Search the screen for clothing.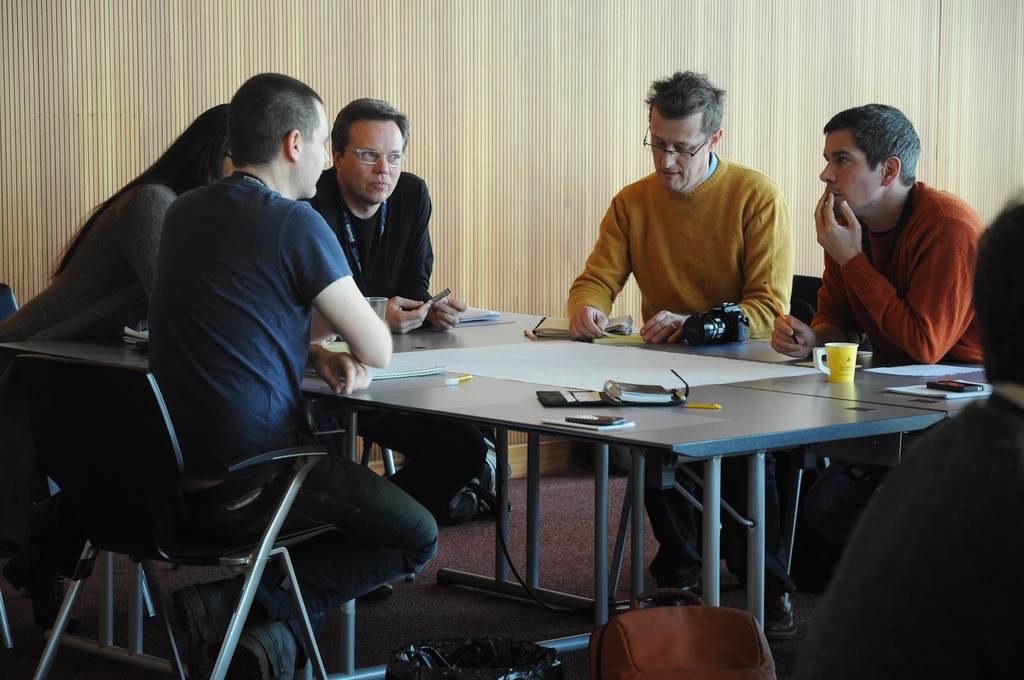
Found at (x1=564, y1=152, x2=797, y2=572).
